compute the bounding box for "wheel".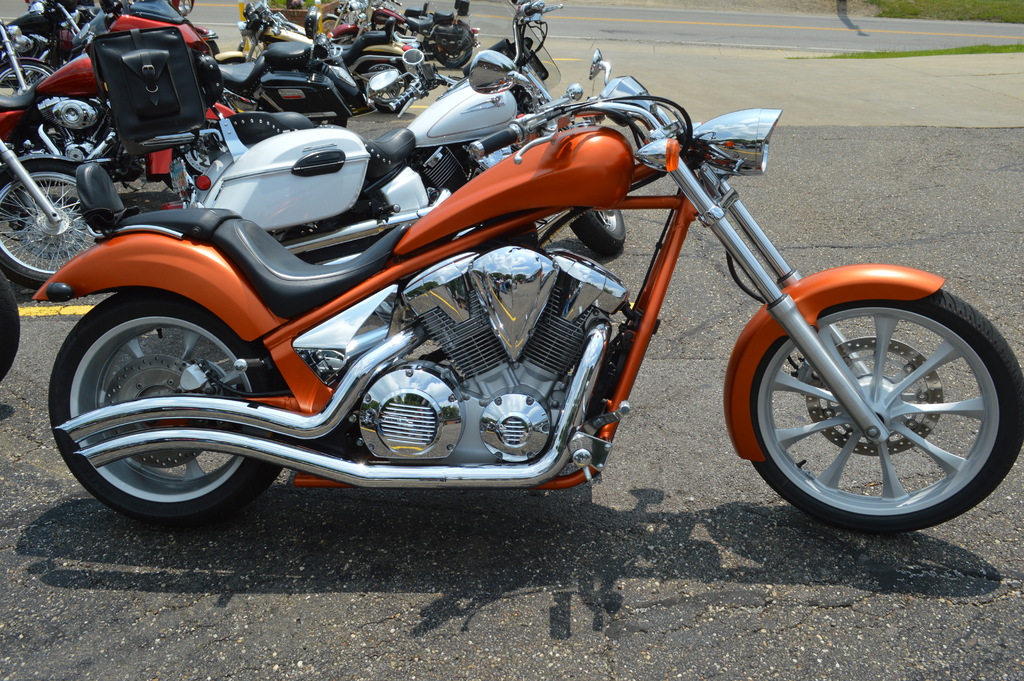
(749, 295, 1002, 523).
